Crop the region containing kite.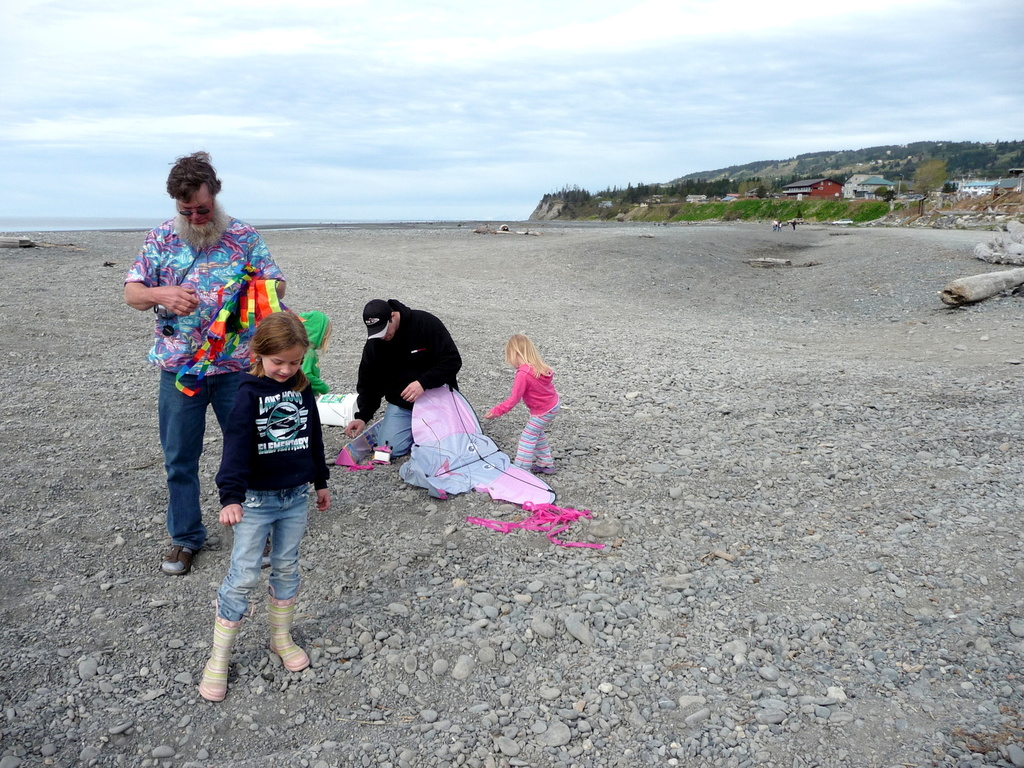
Crop region: region(172, 259, 331, 398).
